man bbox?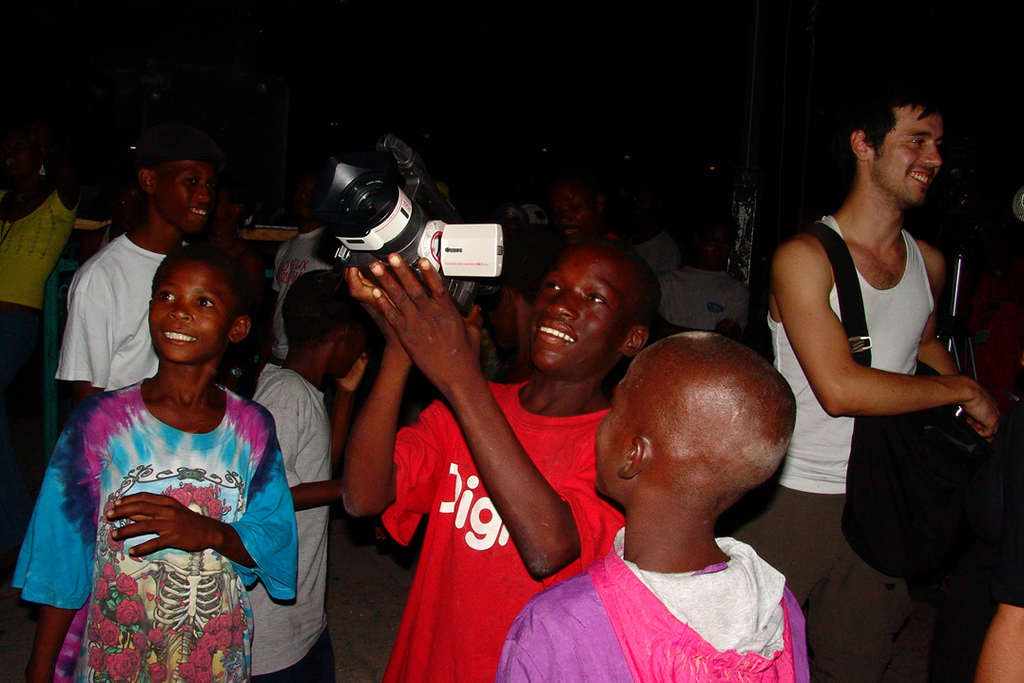
[x1=717, y1=87, x2=1008, y2=682]
